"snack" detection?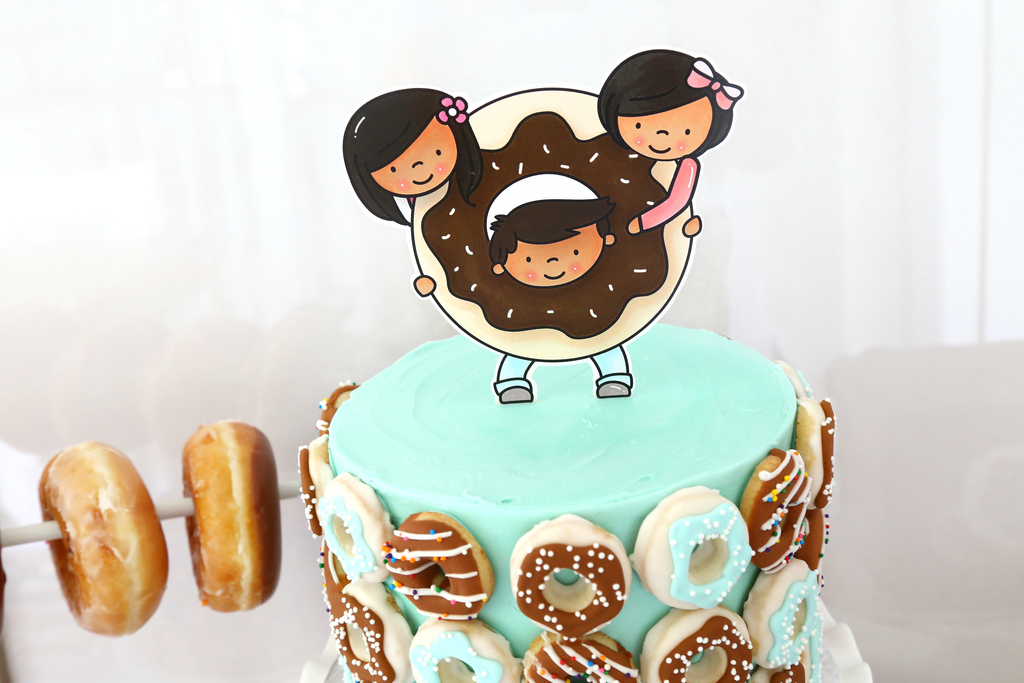
box(34, 440, 168, 641)
